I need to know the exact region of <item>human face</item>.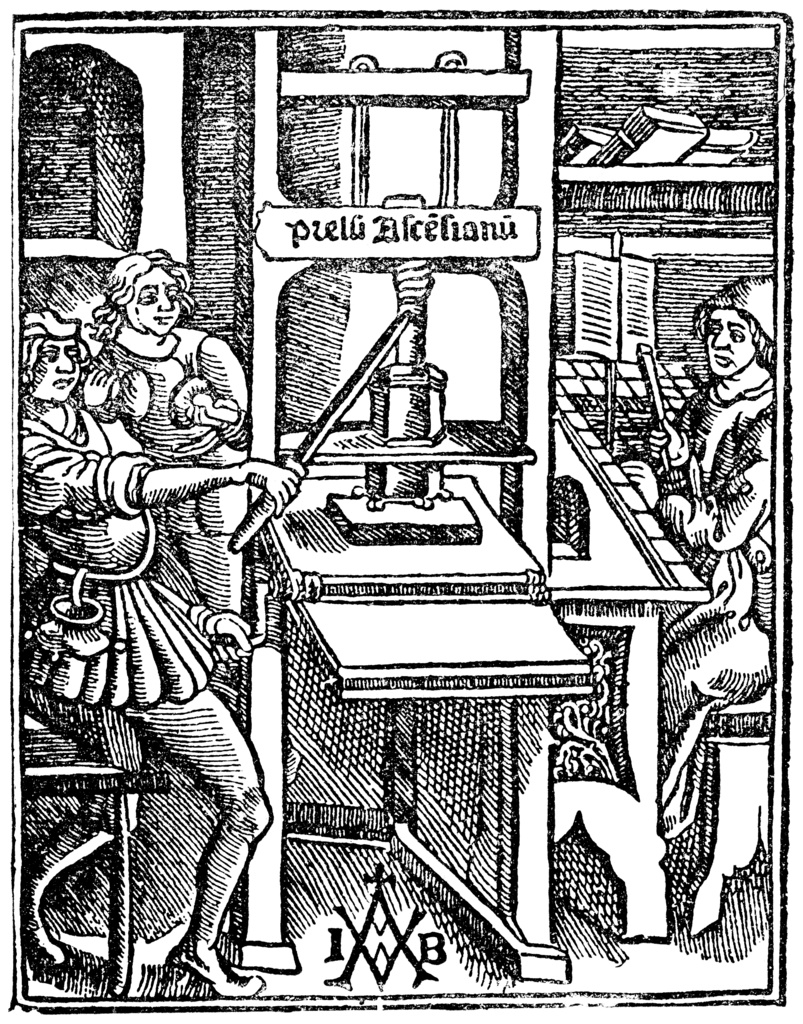
Region: select_region(24, 339, 82, 404).
